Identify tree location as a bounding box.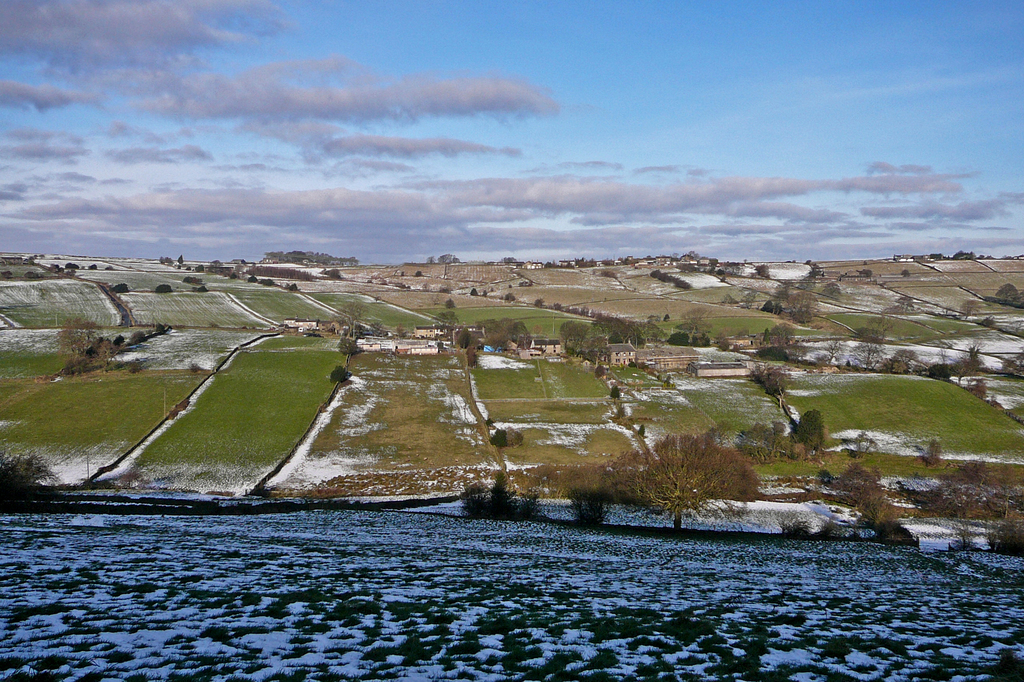
21,271,41,278.
